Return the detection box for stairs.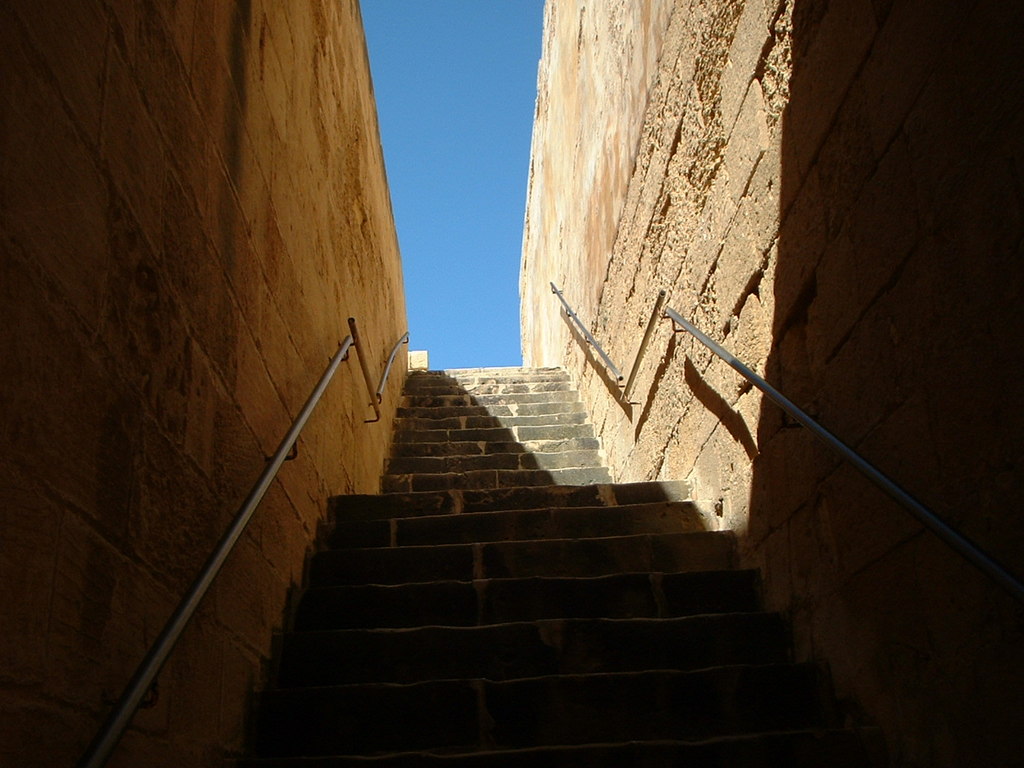
region(242, 367, 850, 767).
